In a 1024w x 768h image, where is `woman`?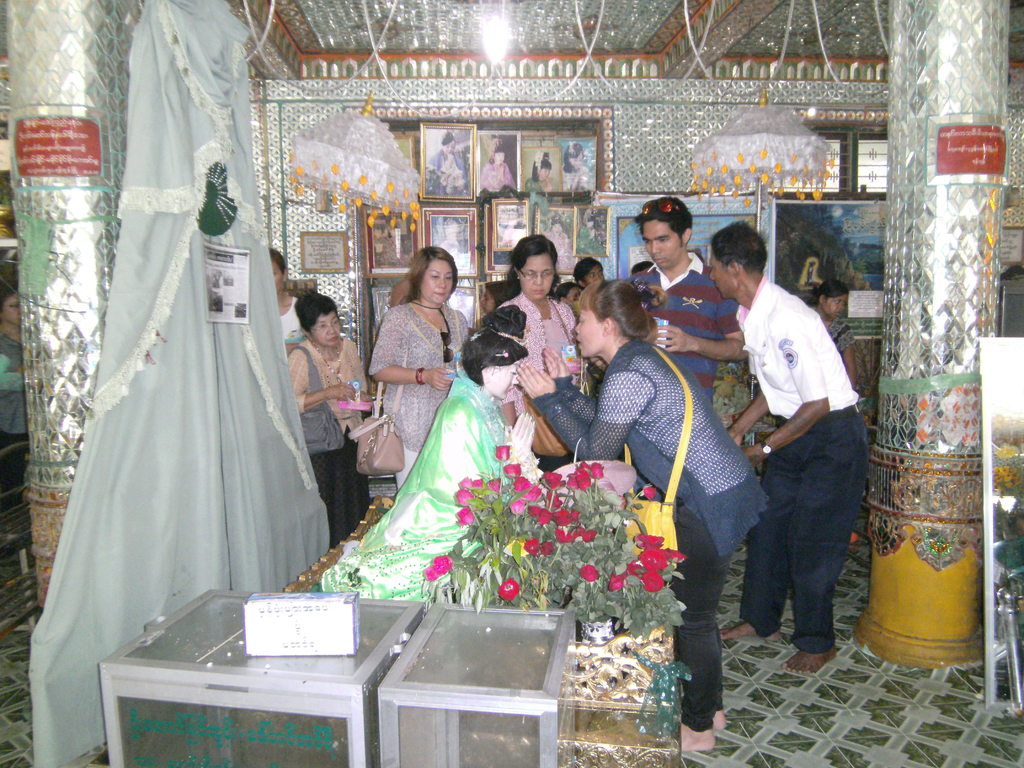
(x1=361, y1=241, x2=470, y2=448).
